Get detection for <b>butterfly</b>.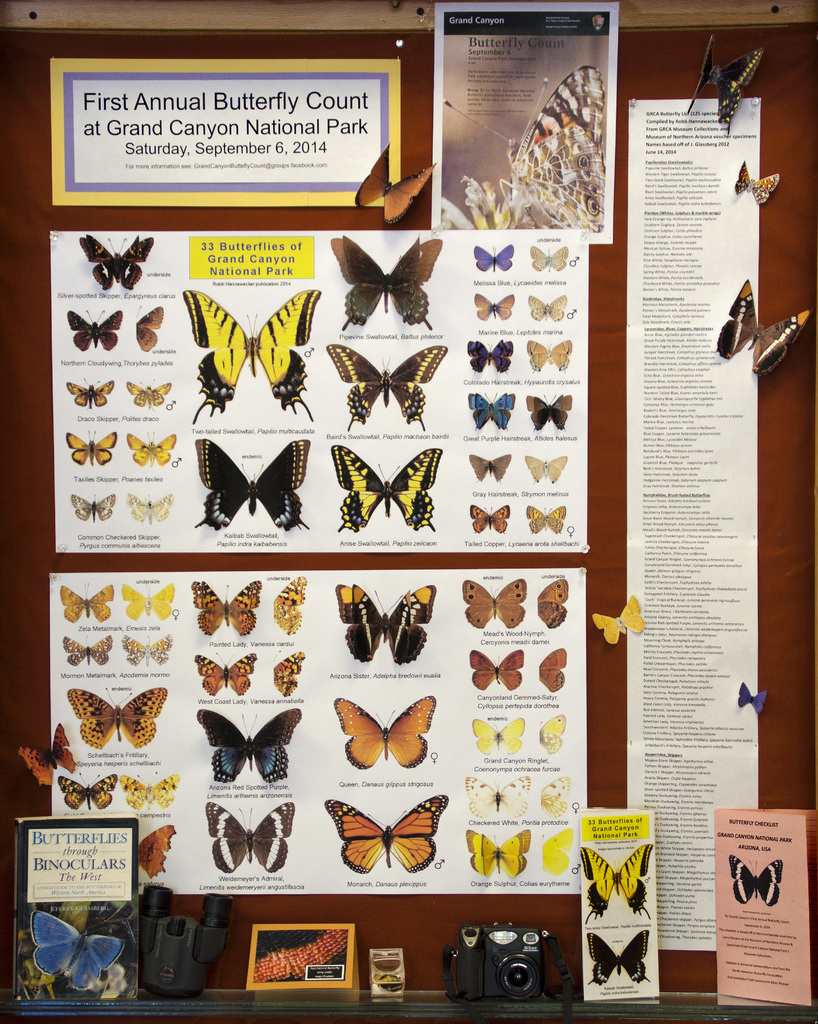
Detection: (left=30, top=911, right=125, bottom=991).
